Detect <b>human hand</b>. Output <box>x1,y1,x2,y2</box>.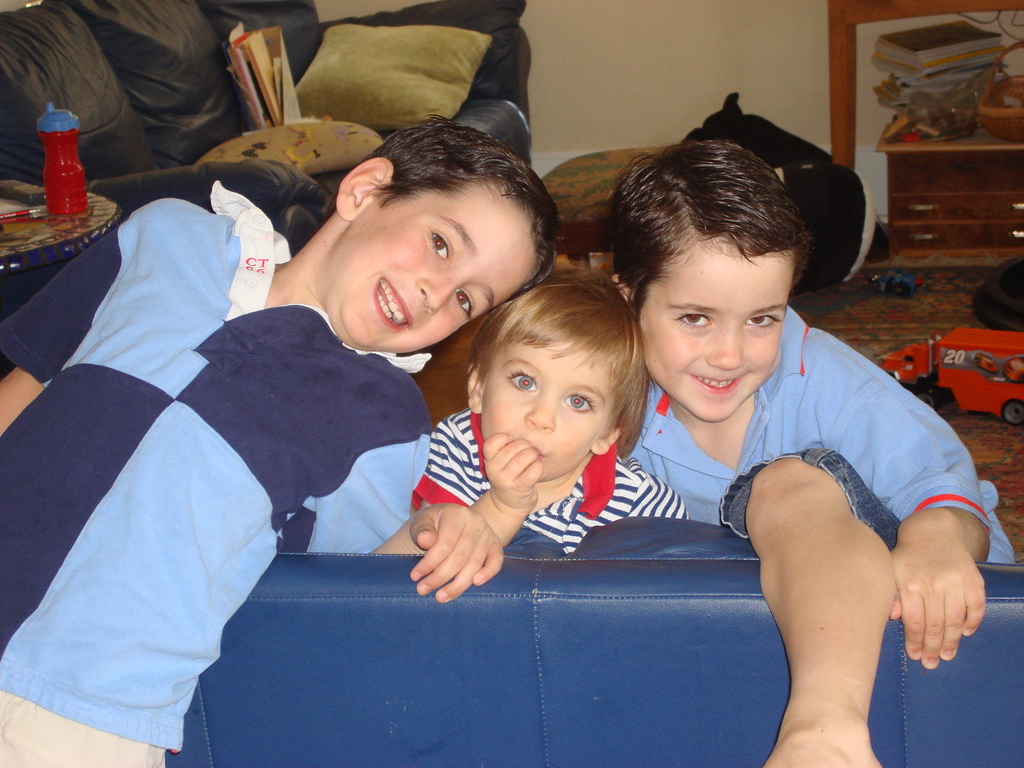
<box>400,506,504,598</box>.
